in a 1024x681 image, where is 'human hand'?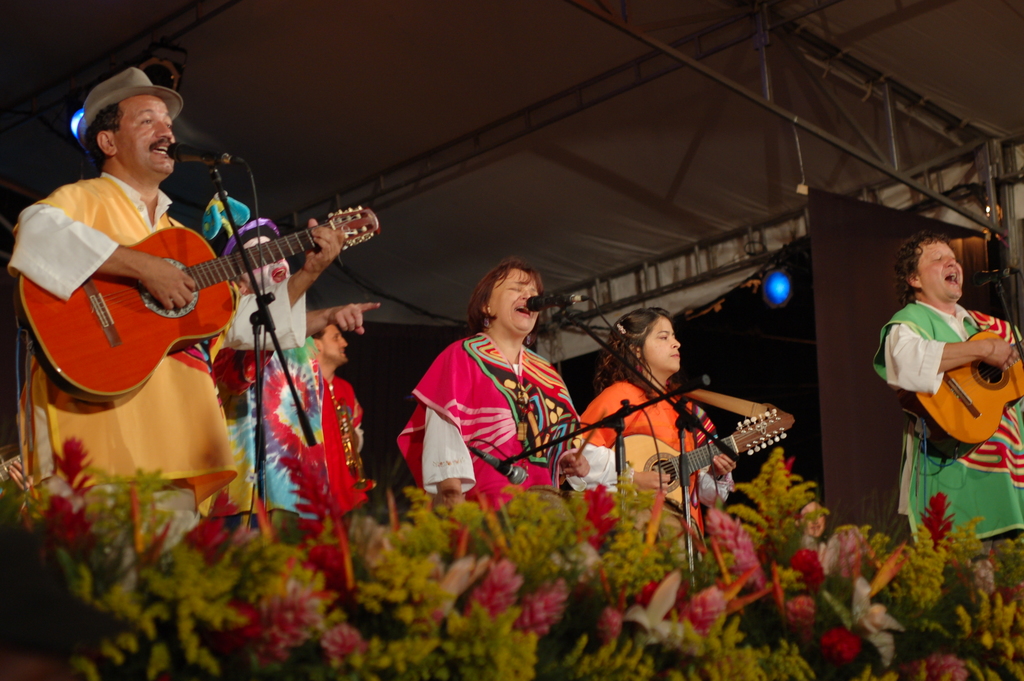
{"x1": 303, "y1": 217, "x2": 342, "y2": 272}.
